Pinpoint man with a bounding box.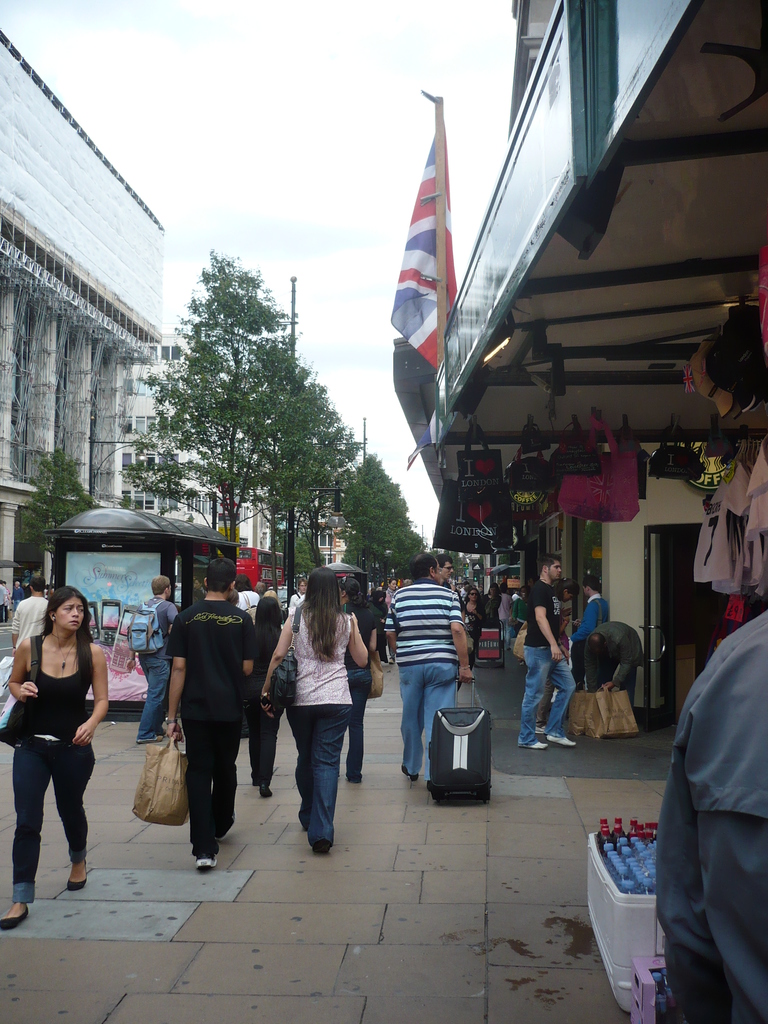
pyautogui.locateOnScreen(366, 587, 371, 599).
